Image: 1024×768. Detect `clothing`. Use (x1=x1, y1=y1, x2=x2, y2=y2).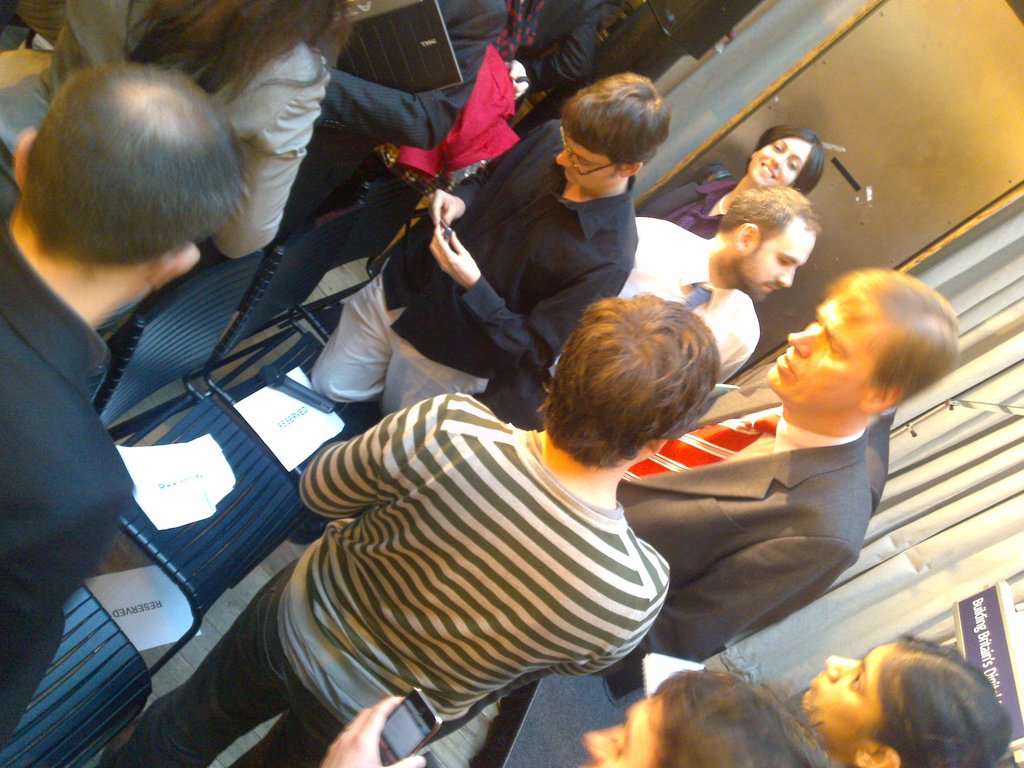
(x1=357, y1=0, x2=525, y2=214).
